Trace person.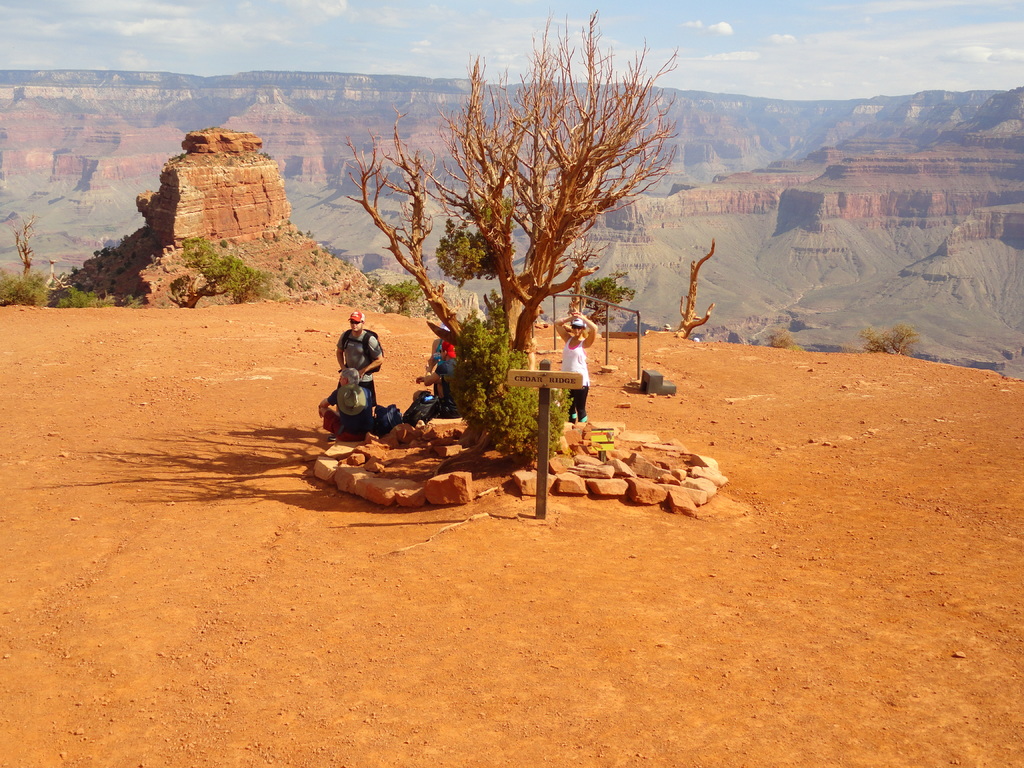
Traced to {"left": 552, "top": 308, "right": 600, "bottom": 423}.
